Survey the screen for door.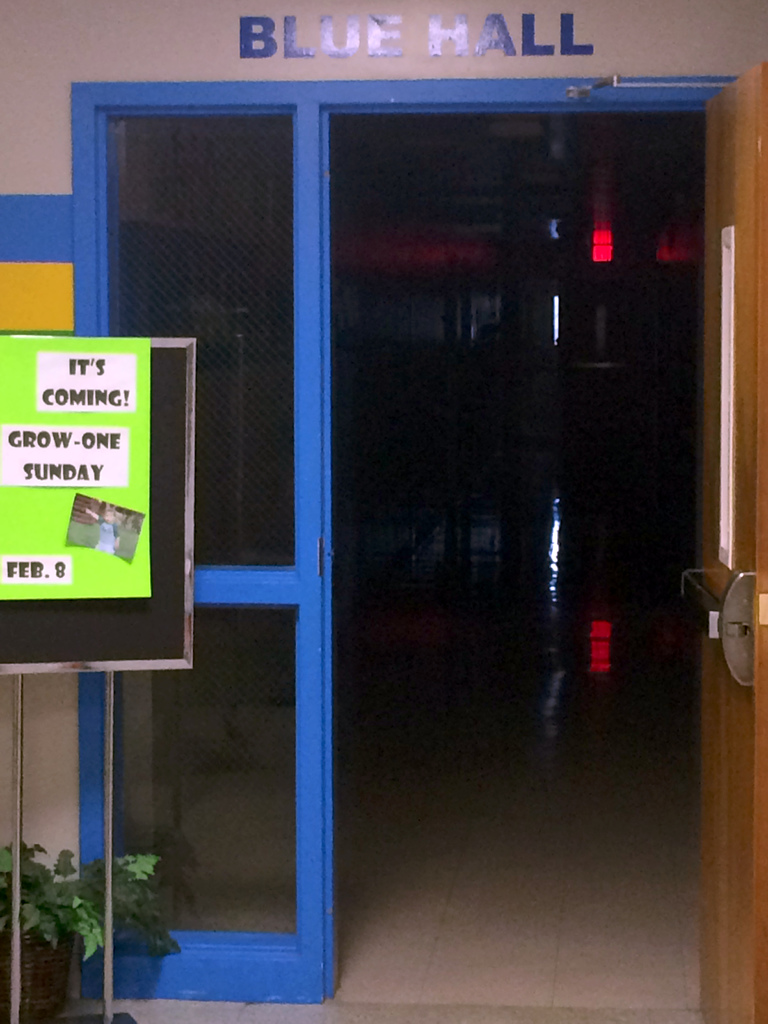
Survey found: {"x1": 694, "y1": 62, "x2": 763, "y2": 1023}.
